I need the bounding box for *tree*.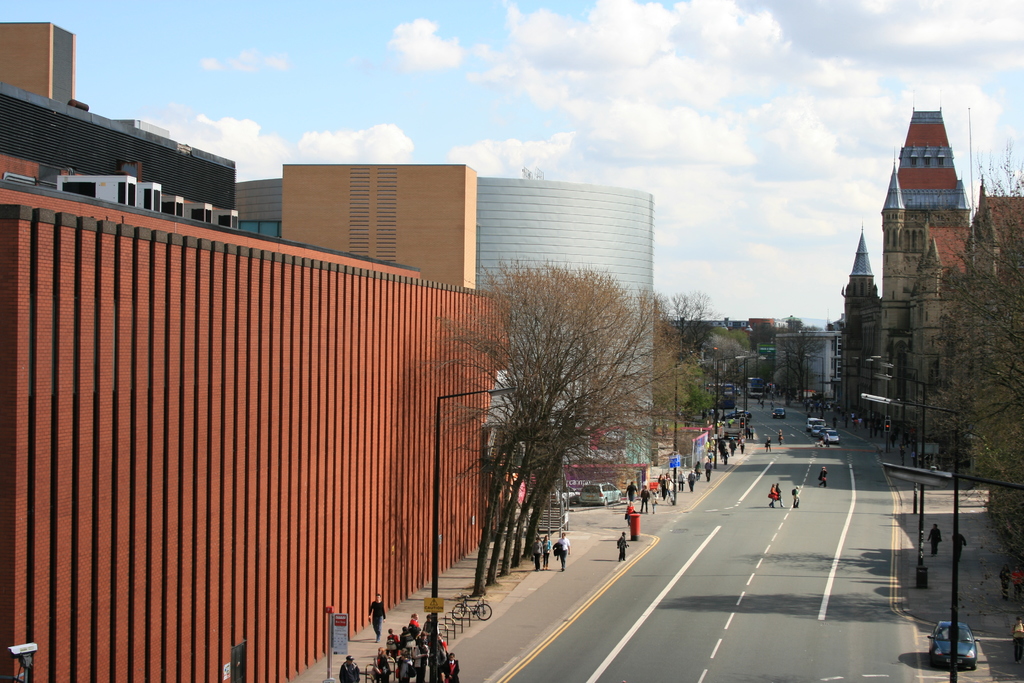
Here it is: (776, 327, 828, 406).
